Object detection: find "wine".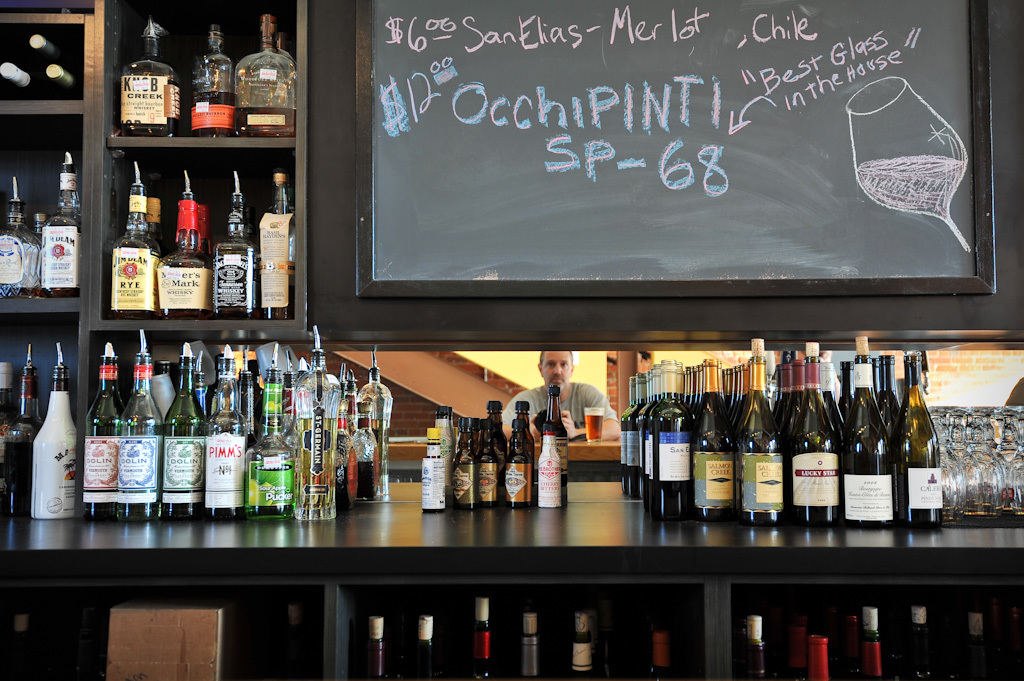
<box>119,19,184,142</box>.
